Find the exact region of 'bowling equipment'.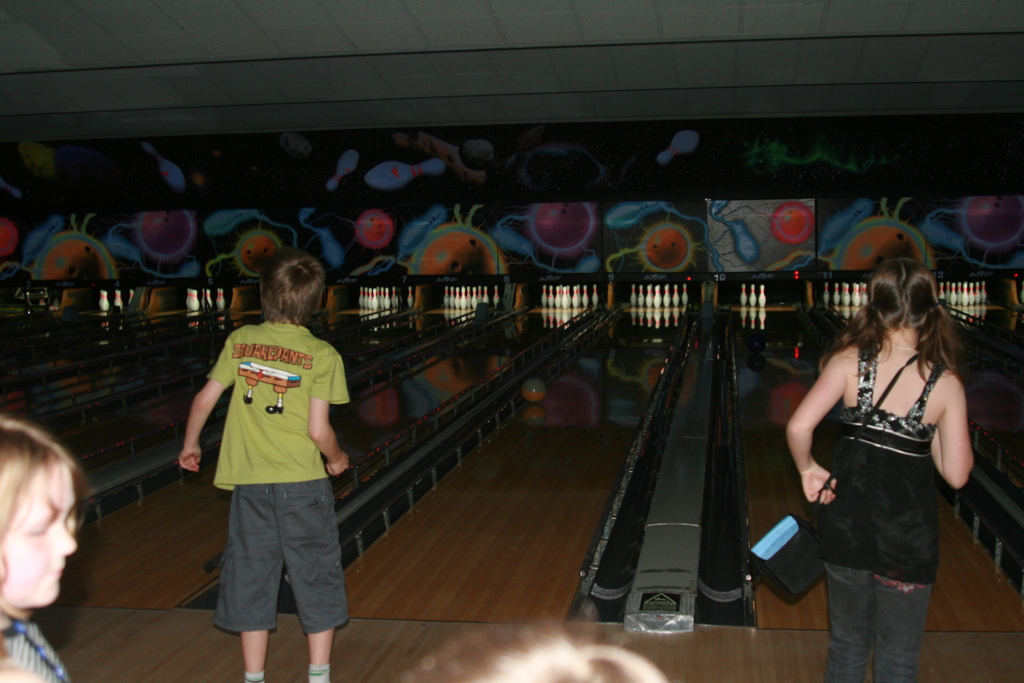
Exact region: crop(757, 279, 765, 308).
